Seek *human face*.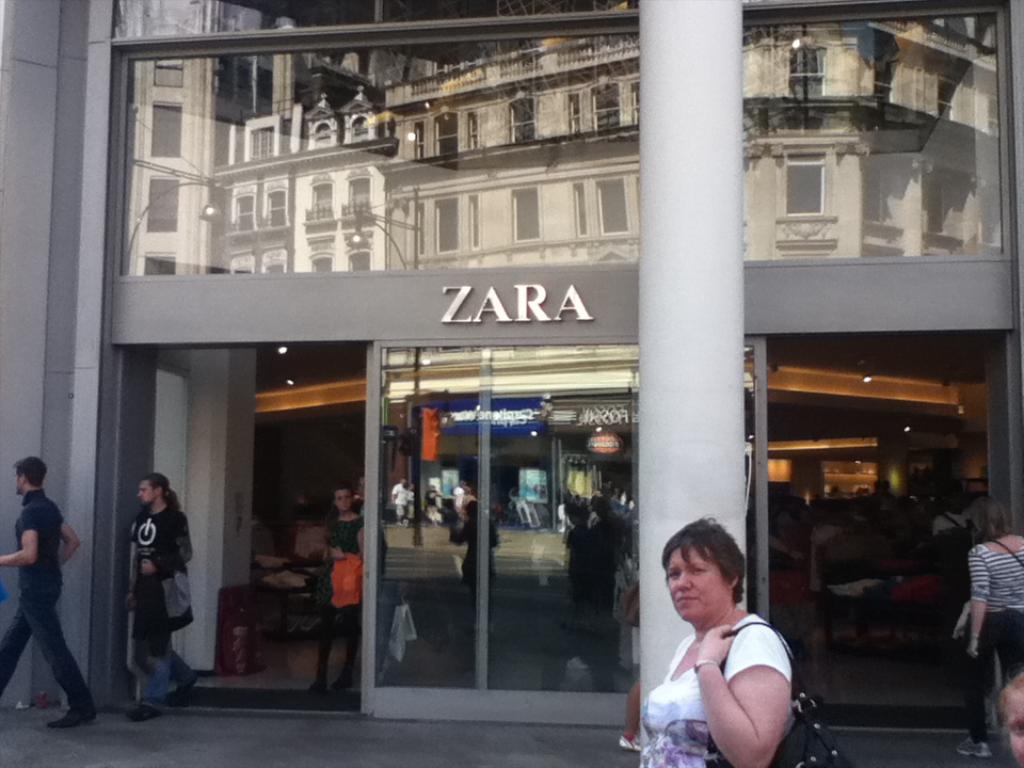
662:549:724:626.
